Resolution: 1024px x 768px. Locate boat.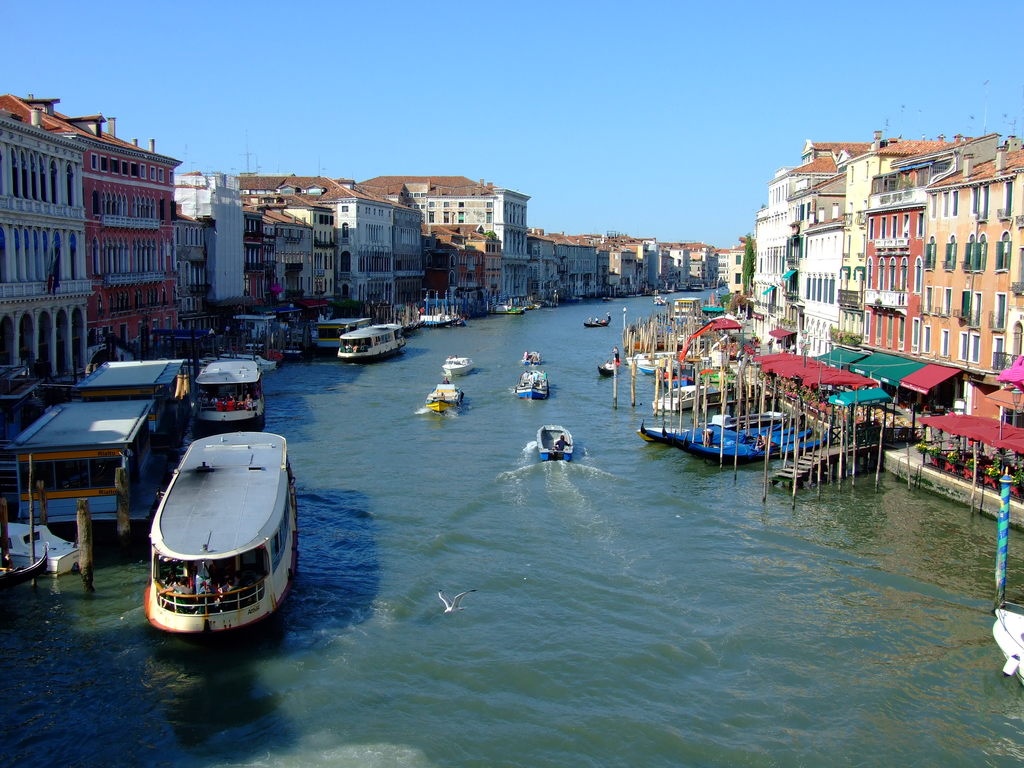
bbox=[989, 600, 1023, 691].
